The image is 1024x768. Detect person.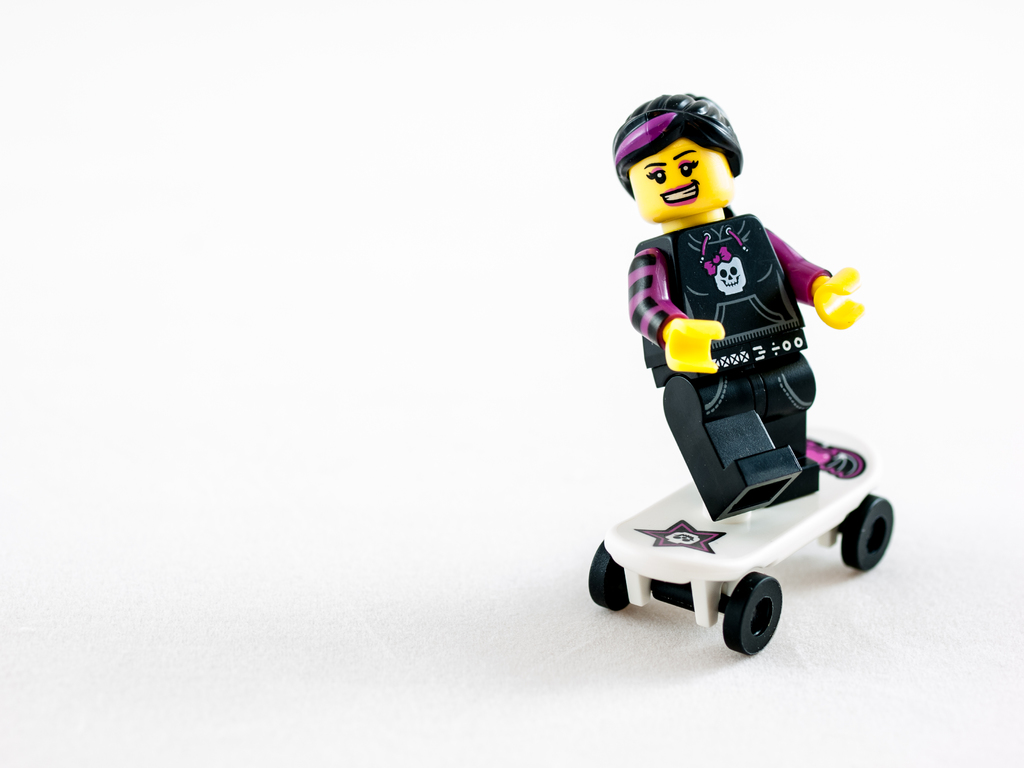
Detection: x1=604, y1=92, x2=863, y2=531.
